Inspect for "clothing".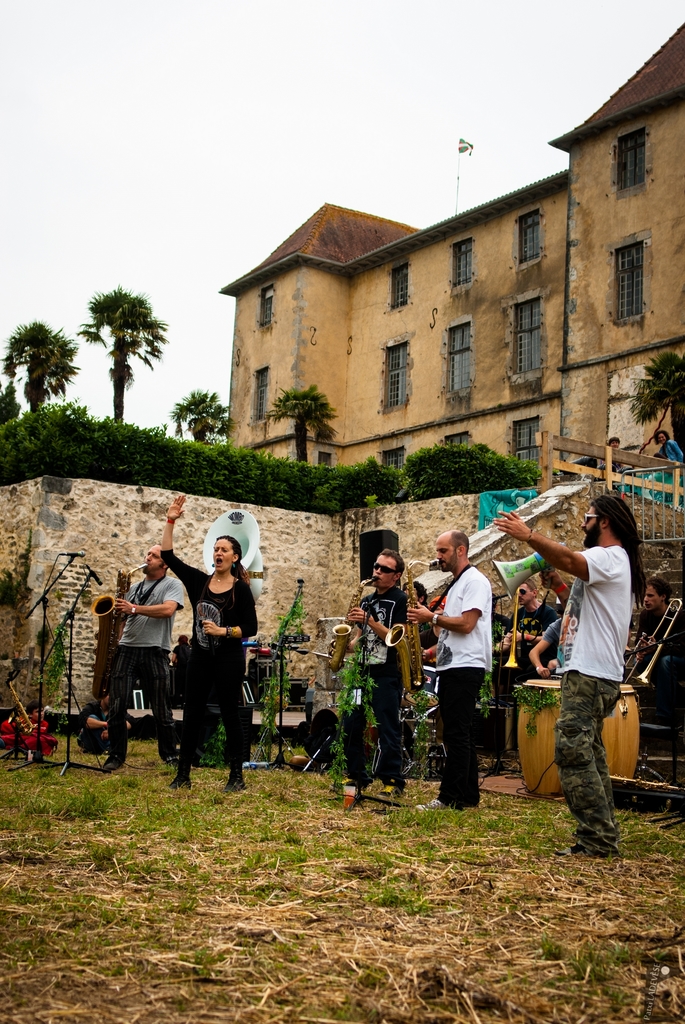
Inspection: [left=106, top=564, right=179, bottom=774].
